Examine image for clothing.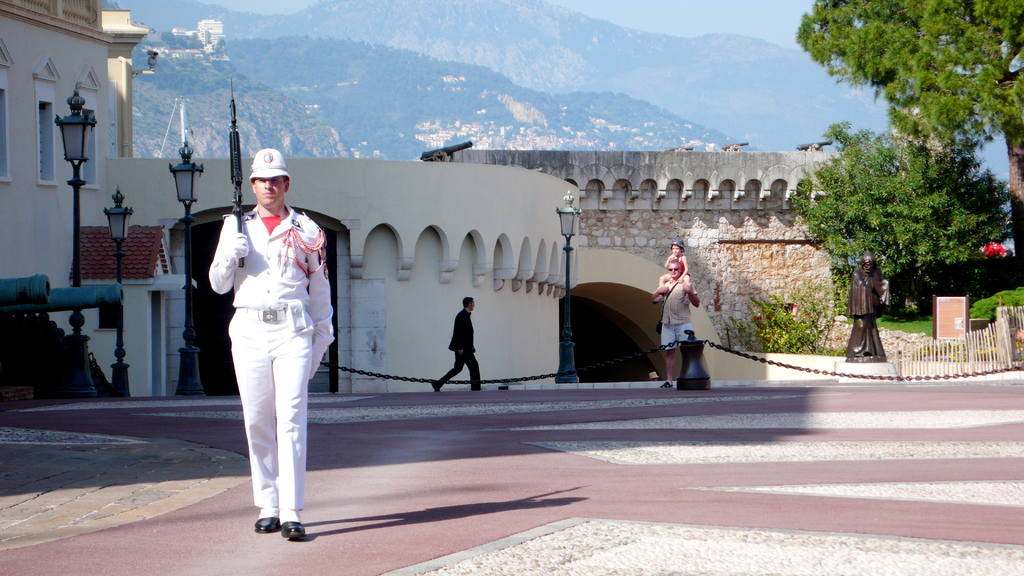
Examination result: [left=440, top=312, right=486, bottom=390].
